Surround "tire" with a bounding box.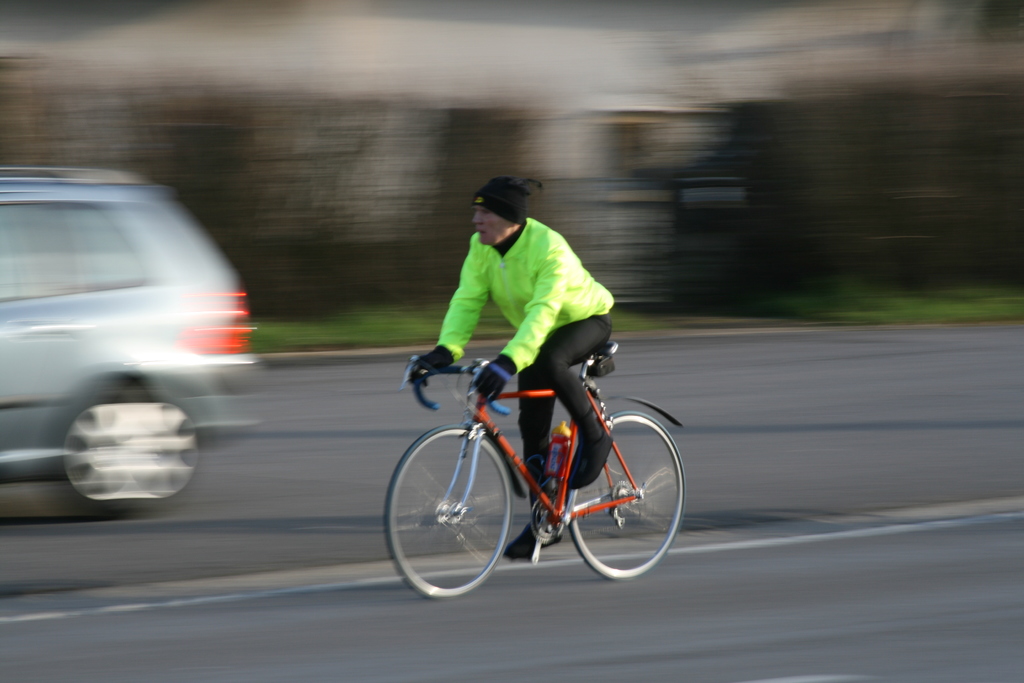
<bbox>572, 411, 687, 579</bbox>.
